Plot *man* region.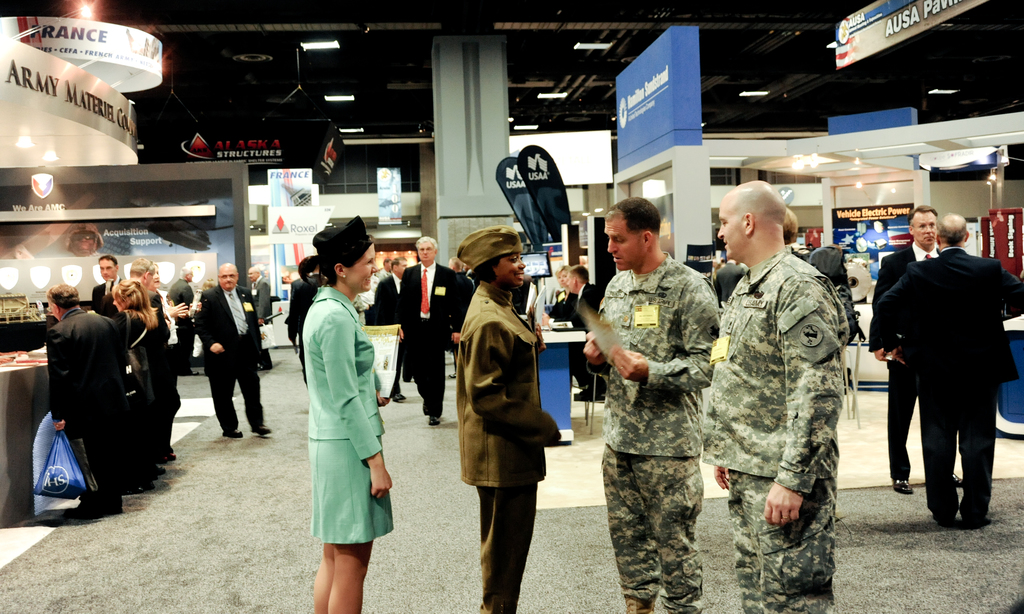
Plotted at {"left": 866, "top": 206, "right": 967, "bottom": 496}.
